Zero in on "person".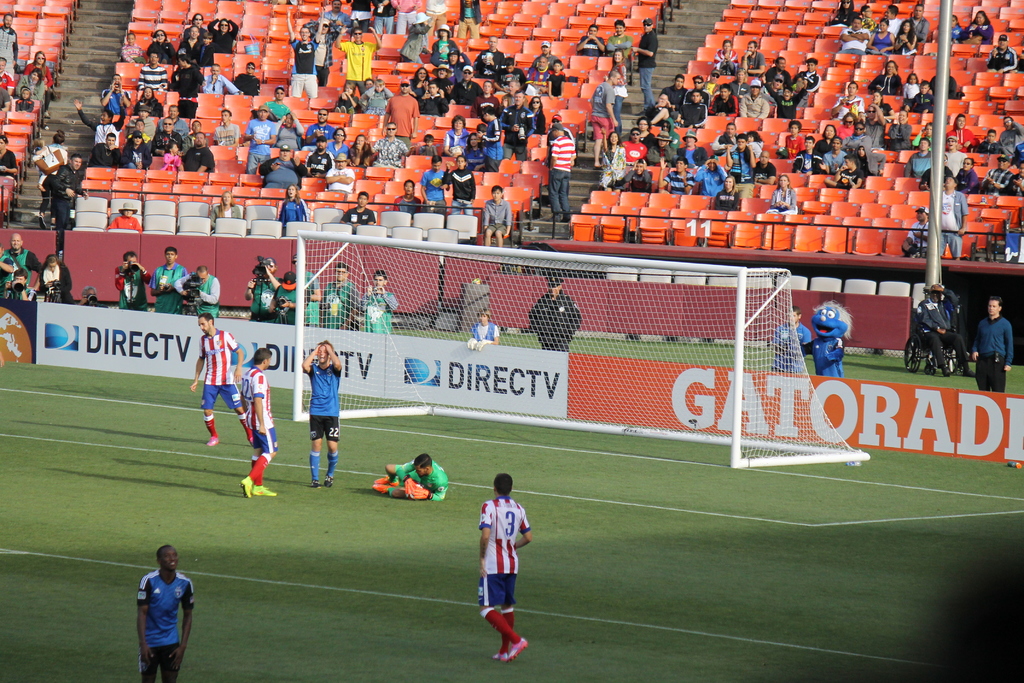
Zeroed in: [x1=369, y1=454, x2=451, y2=502].
